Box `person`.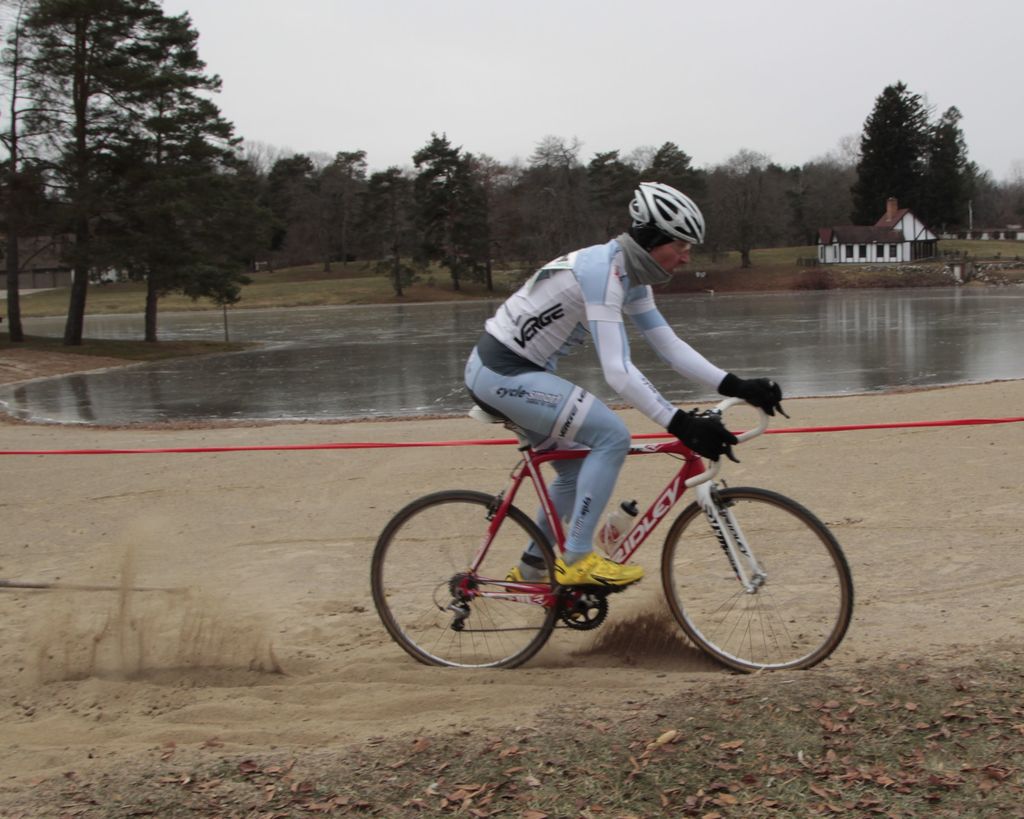
x1=460, y1=179, x2=784, y2=591.
